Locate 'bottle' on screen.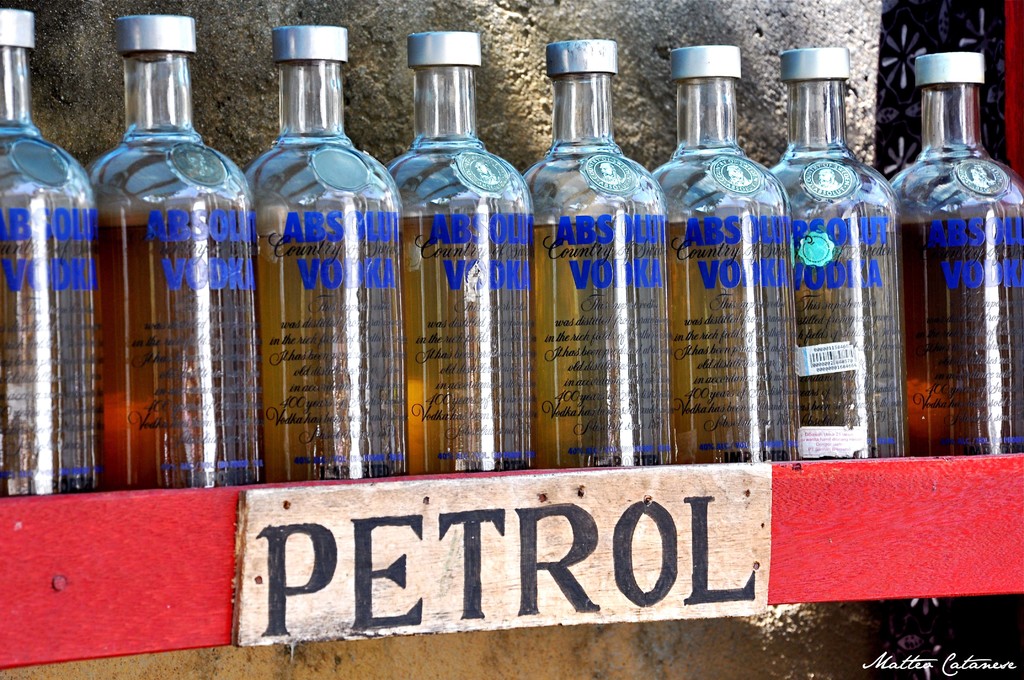
On screen at bbox=(771, 44, 908, 457).
